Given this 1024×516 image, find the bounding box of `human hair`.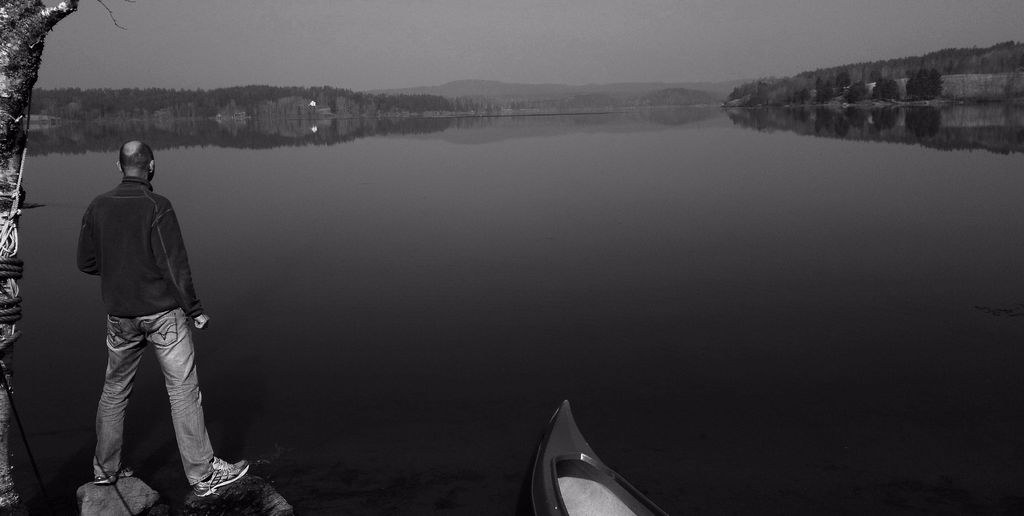
[115,136,157,169].
